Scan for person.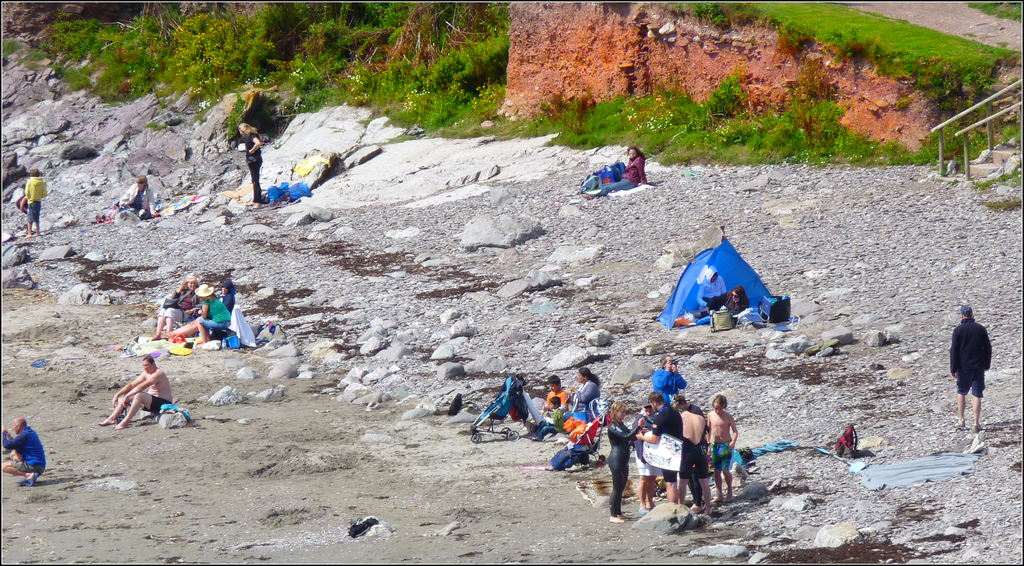
Scan result: crop(677, 397, 702, 498).
